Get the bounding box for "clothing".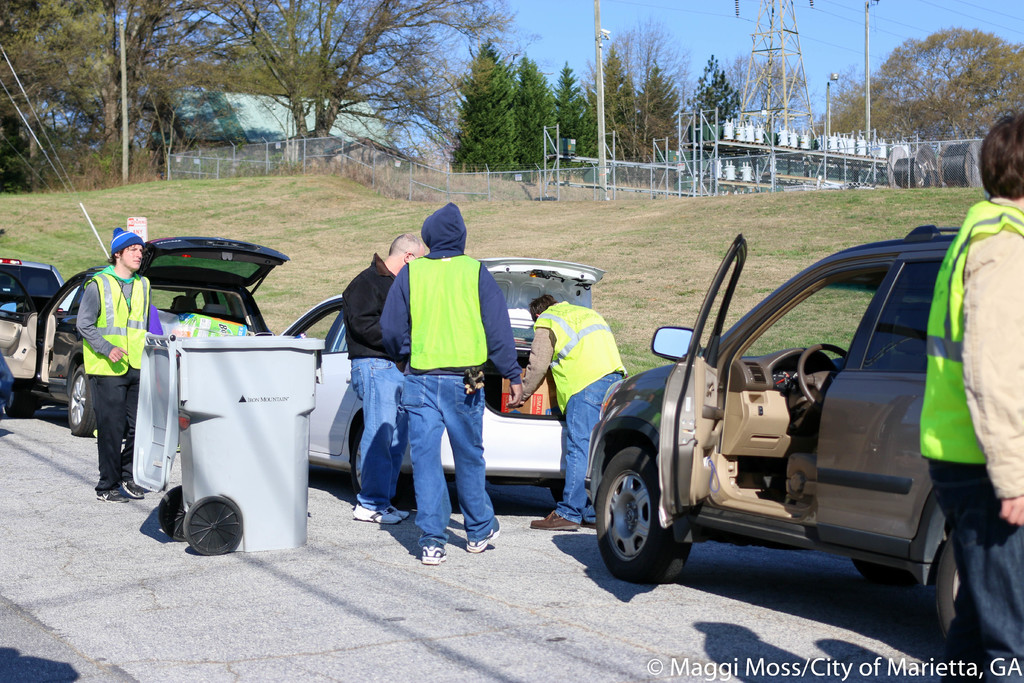
(x1=112, y1=226, x2=141, y2=247).
